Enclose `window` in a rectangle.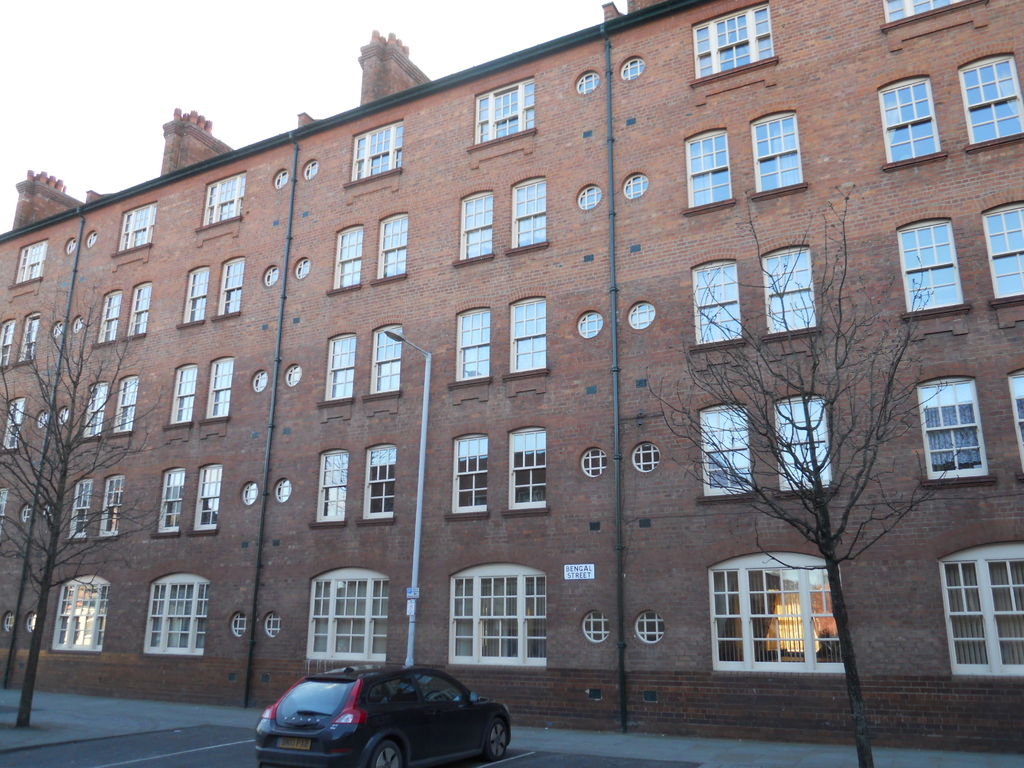
region(191, 459, 216, 533).
